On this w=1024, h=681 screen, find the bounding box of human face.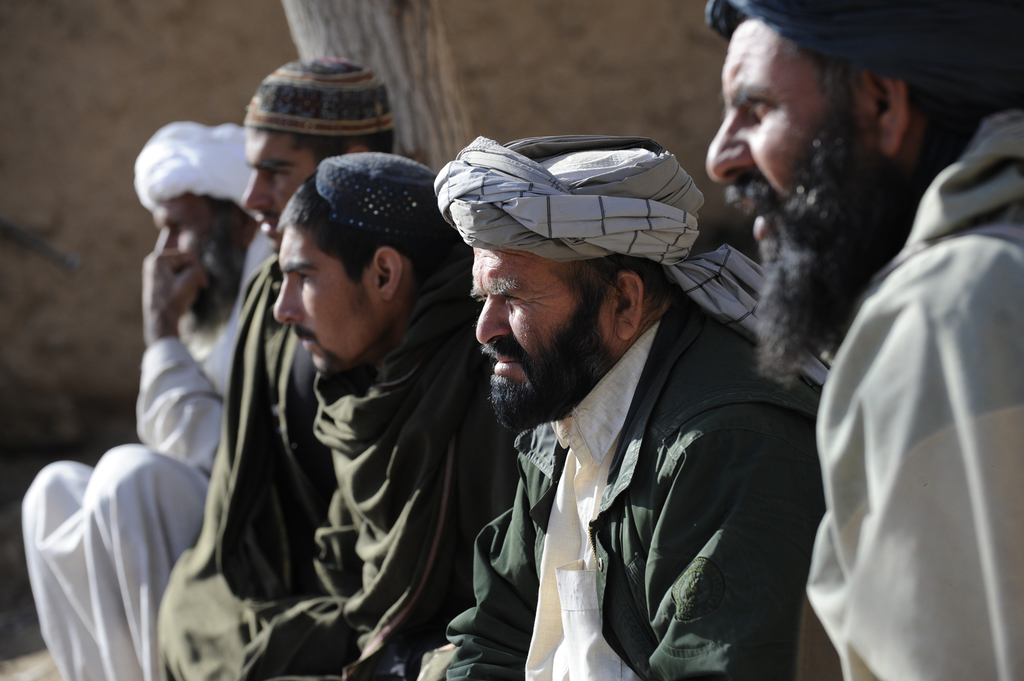
Bounding box: [273,221,380,381].
